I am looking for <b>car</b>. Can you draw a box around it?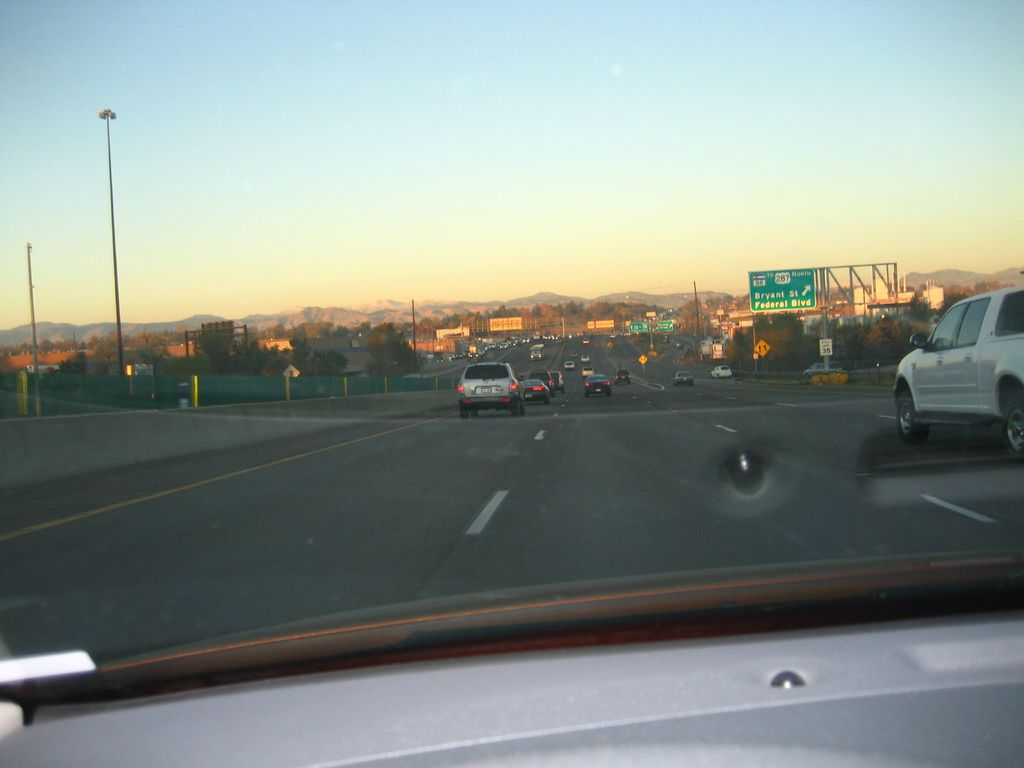
Sure, the bounding box is select_region(0, 0, 1023, 767).
